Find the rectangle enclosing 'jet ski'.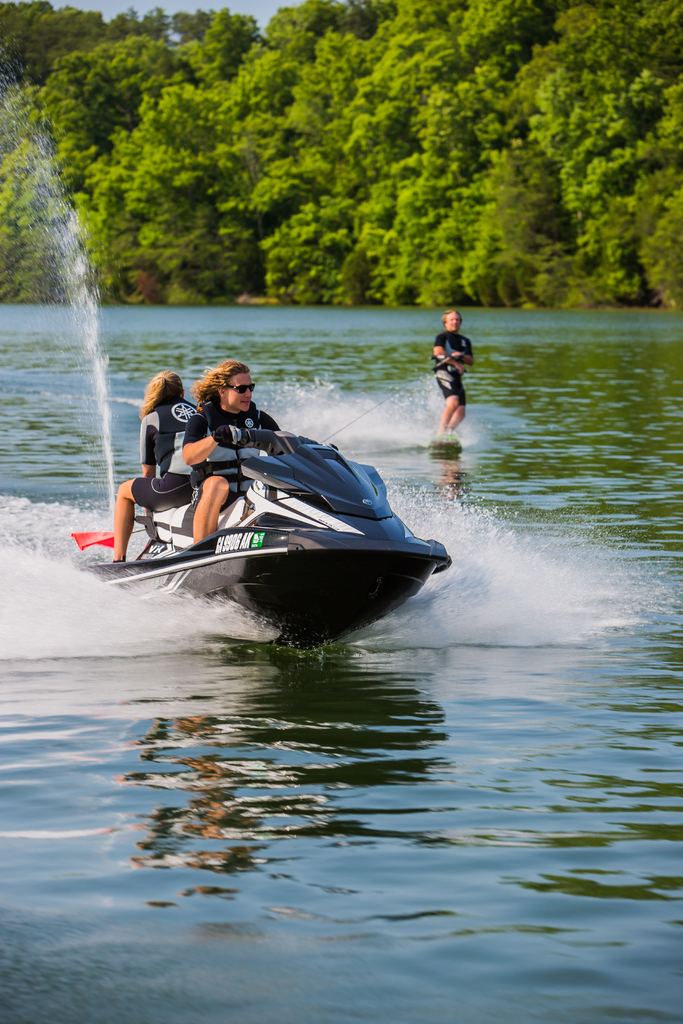
Rect(72, 428, 453, 653).
